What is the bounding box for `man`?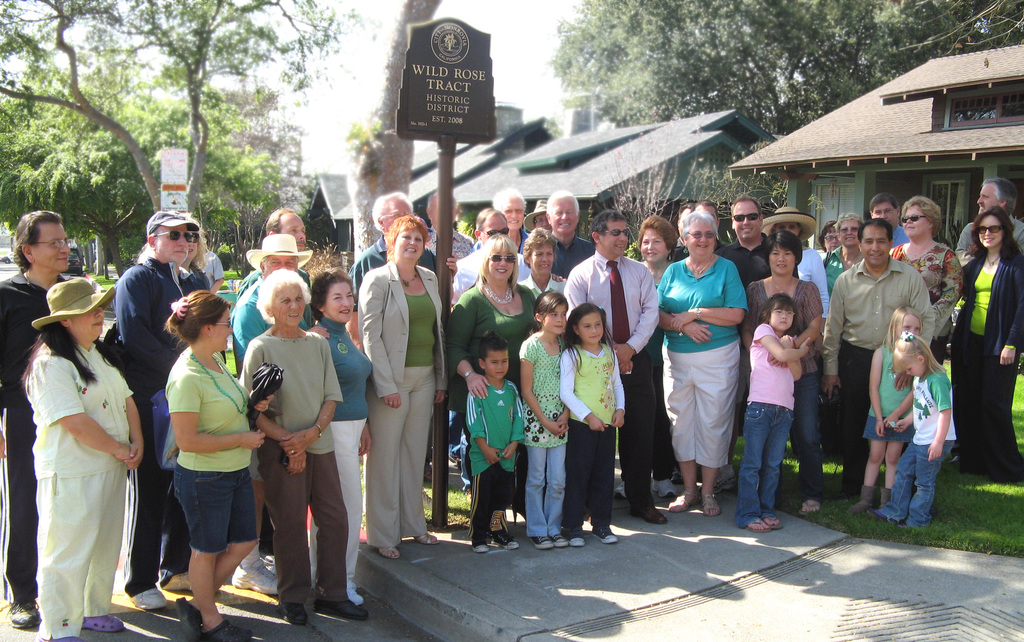
x1=341 y1=191 x2=477 y2=355.
